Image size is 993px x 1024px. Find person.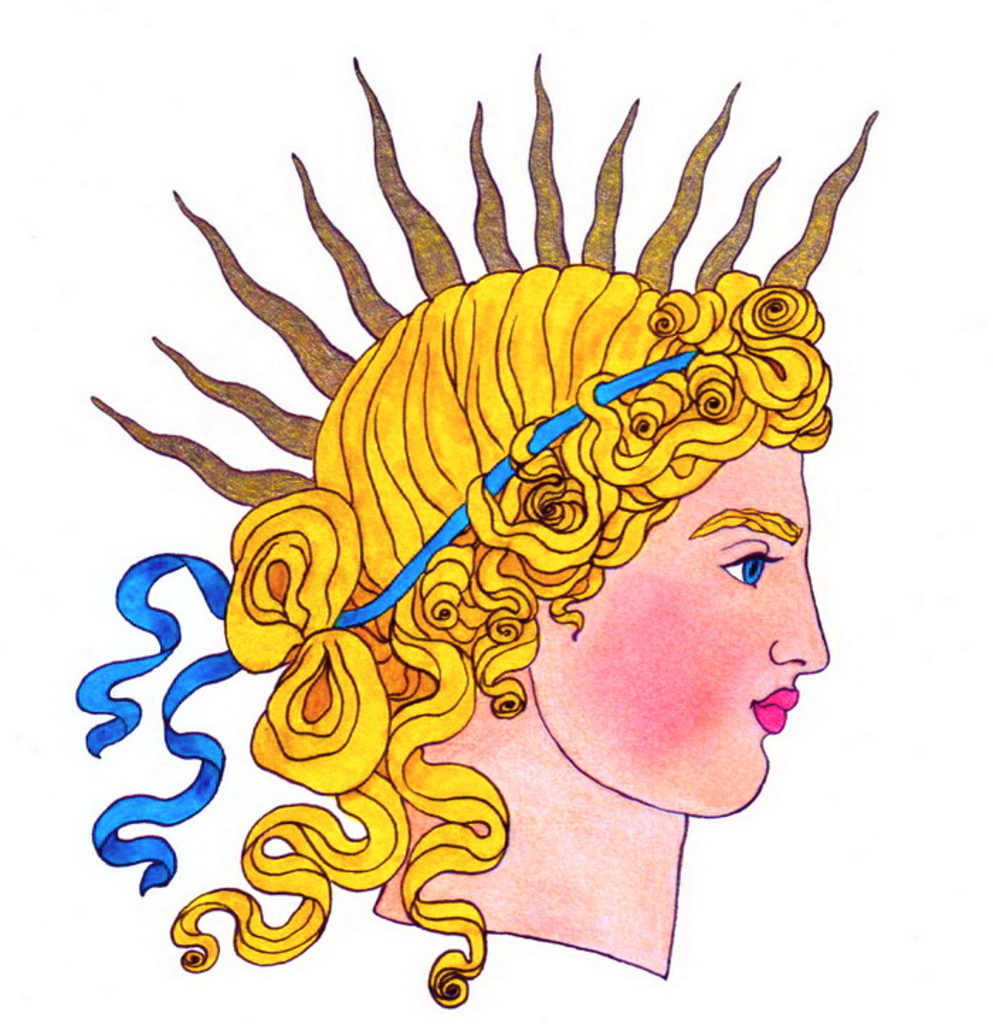
81, 60, 882, 1014.
